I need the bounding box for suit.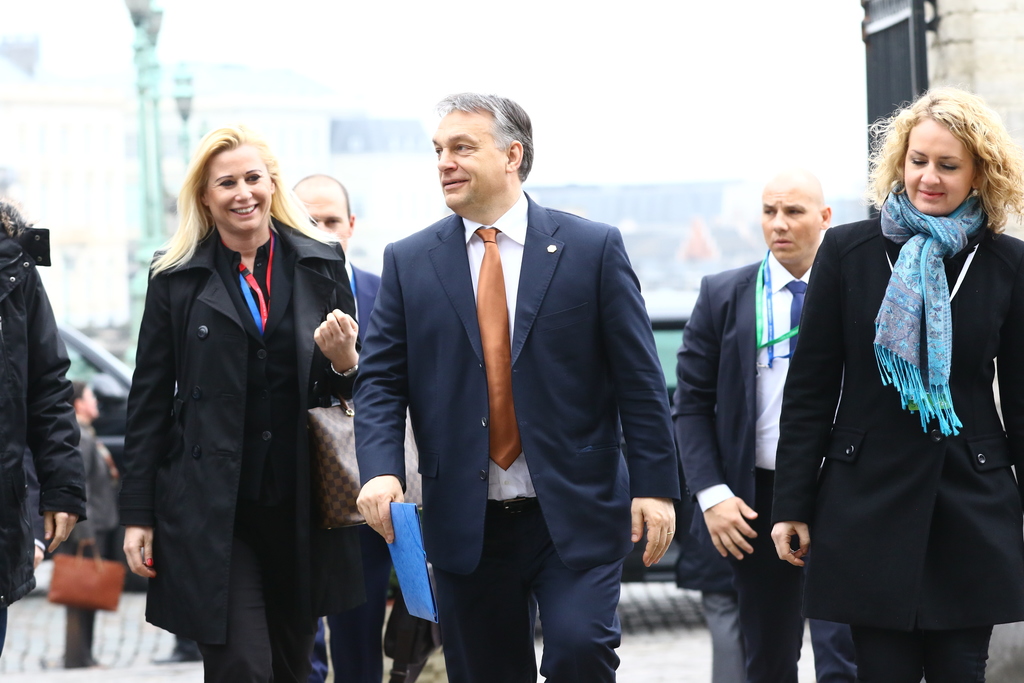
Here it is: 349/263/388/682.
